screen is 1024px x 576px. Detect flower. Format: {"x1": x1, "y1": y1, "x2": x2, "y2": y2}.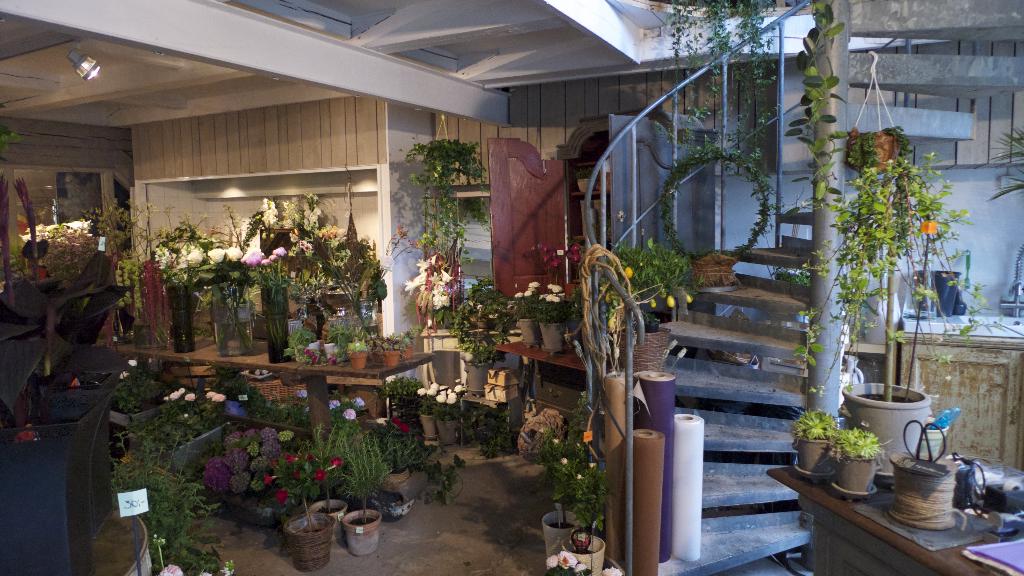
{"x1": 551, "y1": 283, "x2": 564, "y2": 294}.
